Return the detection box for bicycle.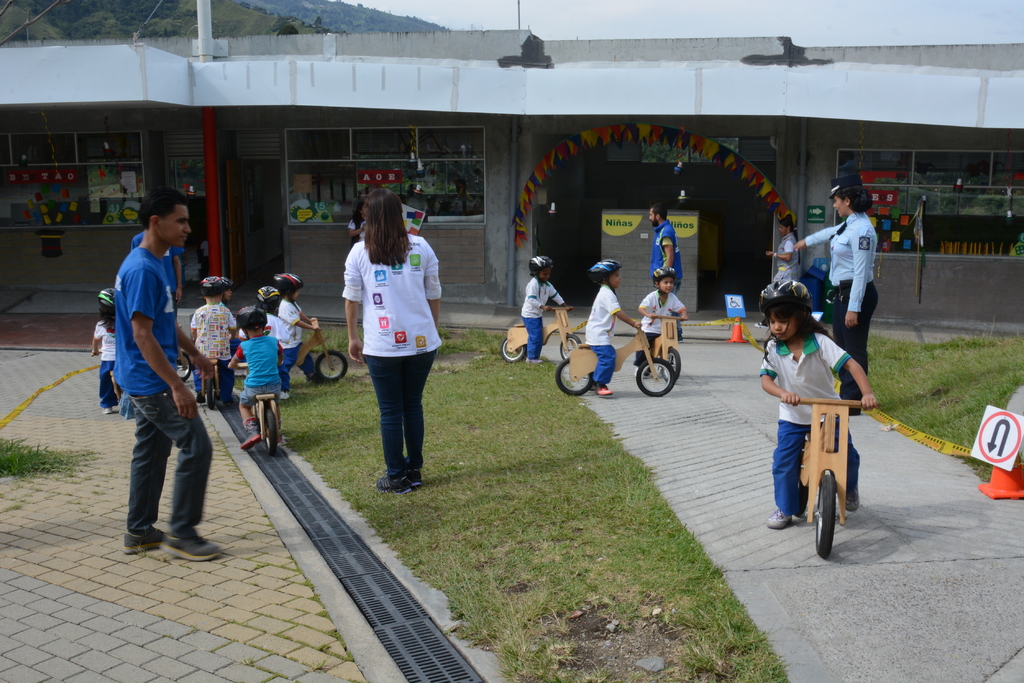
BBox(283, 316, 351, 389).
